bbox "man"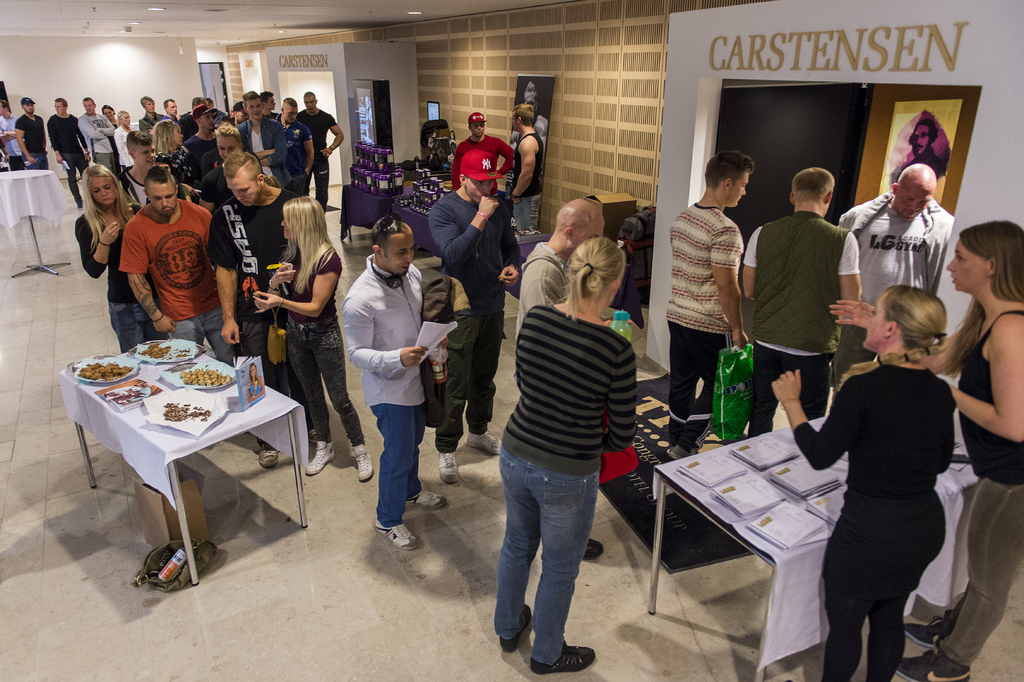
Rect(344, 222, 448, 552)
